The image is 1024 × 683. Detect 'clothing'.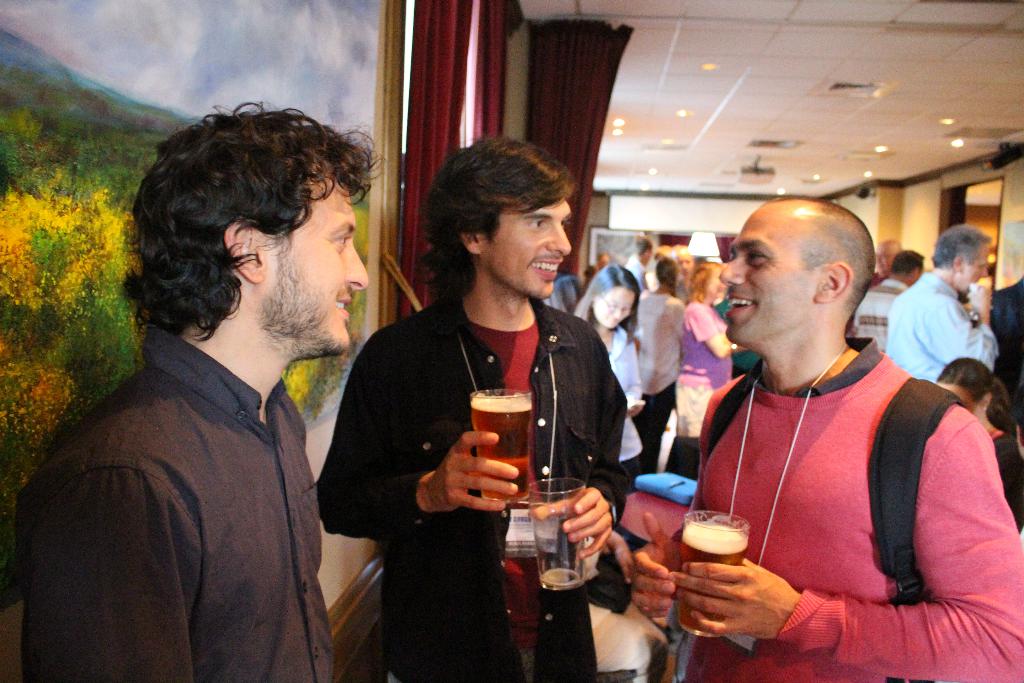
Detection: {"x1": 586, "y1": 320, "x2": 645, "y2": 493}.
